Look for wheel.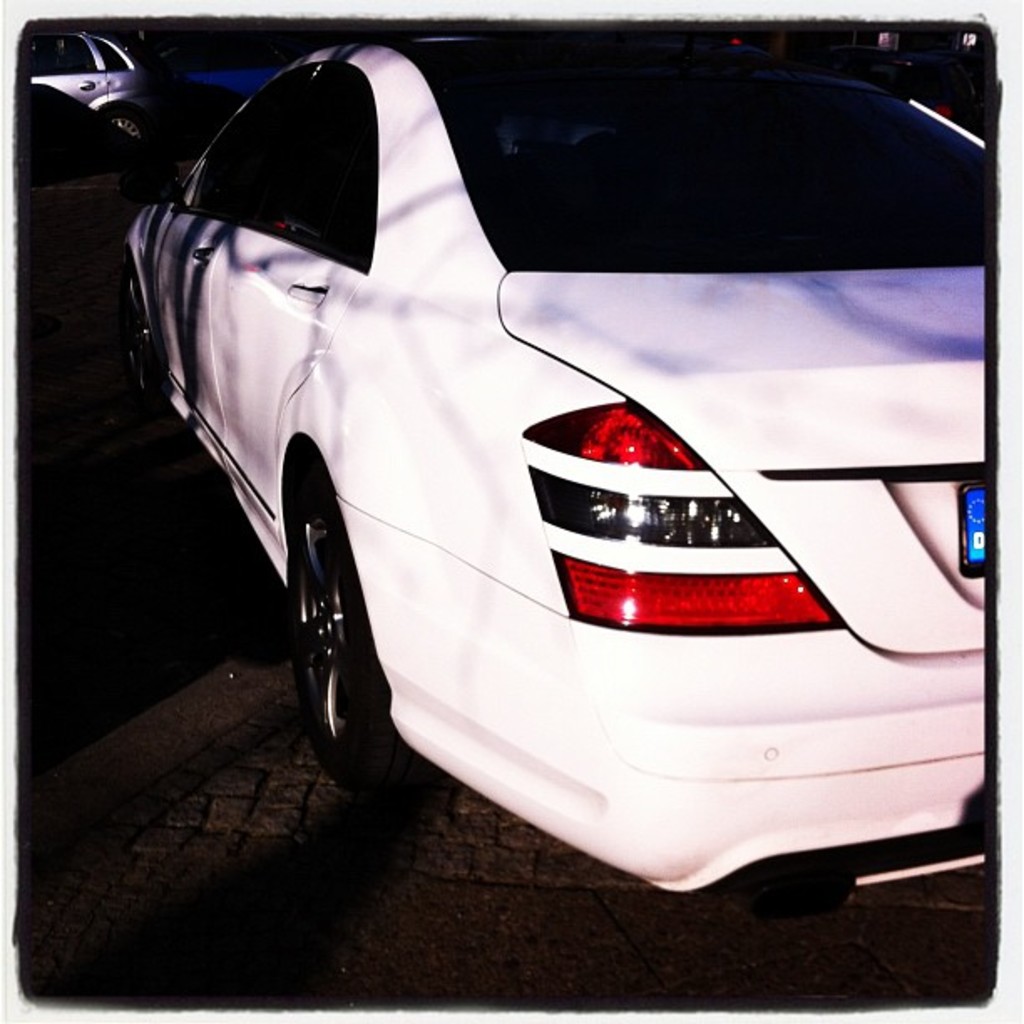
Found: [left=274, top=455, right=388, bottom=791].
